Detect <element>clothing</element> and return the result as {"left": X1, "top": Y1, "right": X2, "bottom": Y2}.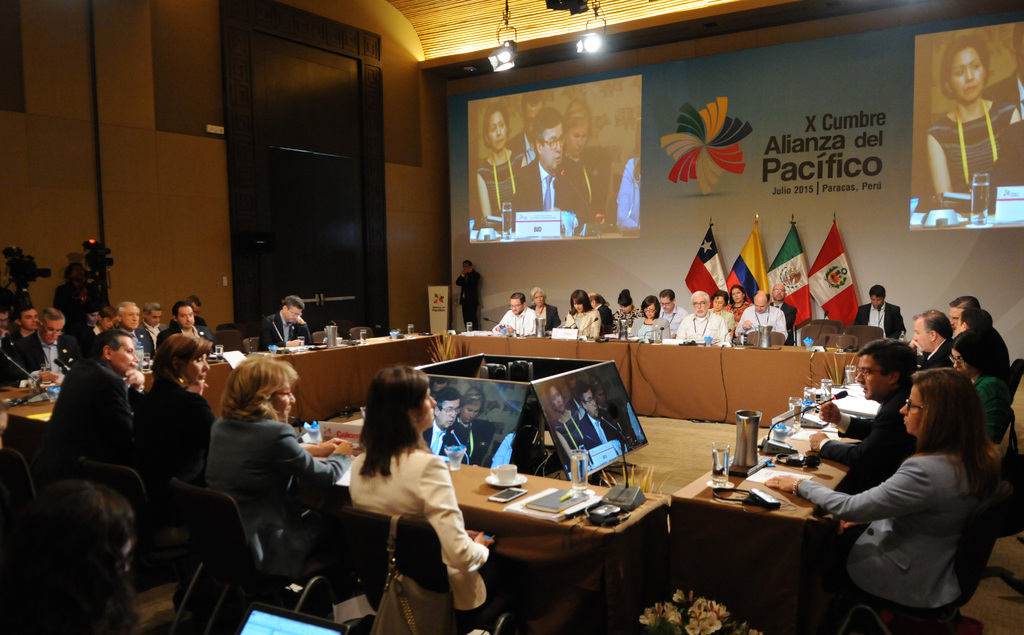
{"left": 562, "top": 152, "right": 611, "bottom": 220}.
